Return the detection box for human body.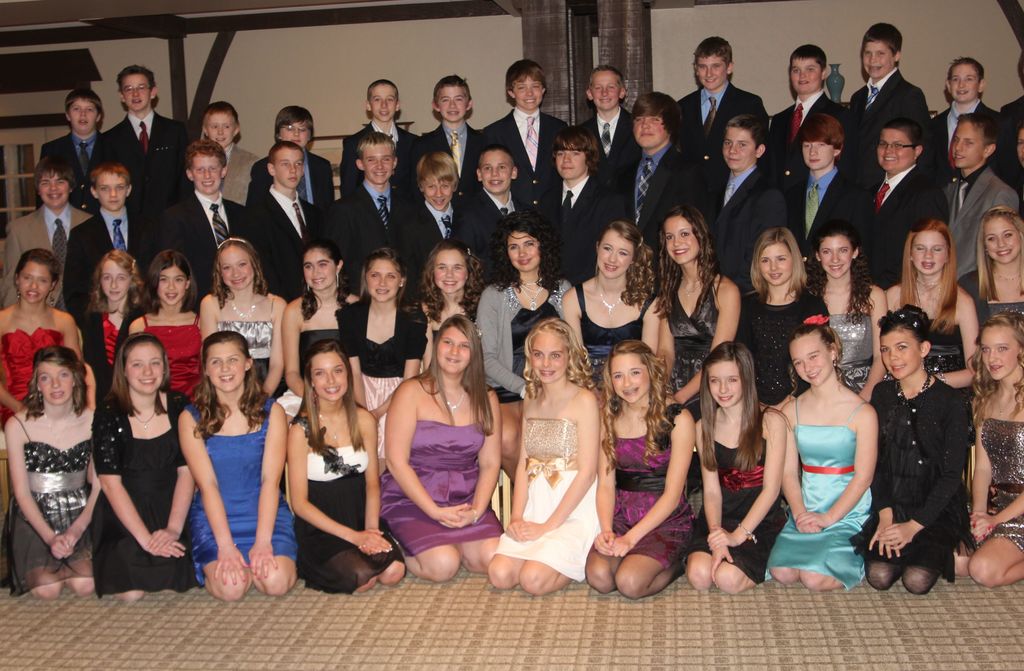
{"x1": 0, "y1": 244, "x2": 77, "y2": 428}.
